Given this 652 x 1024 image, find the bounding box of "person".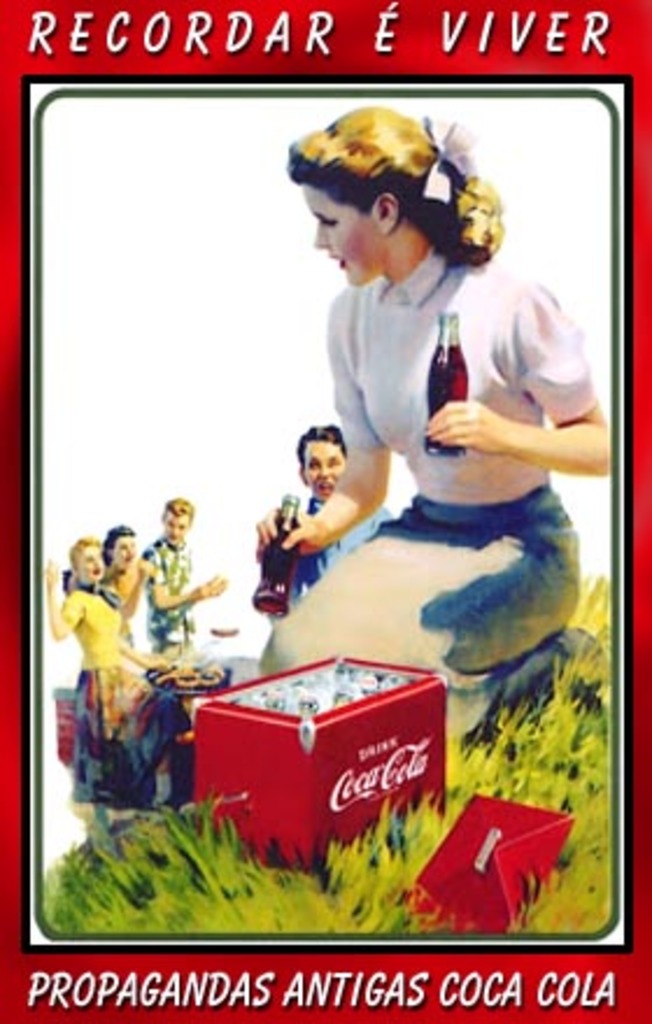
Rect(275, 431, 389, 621).
